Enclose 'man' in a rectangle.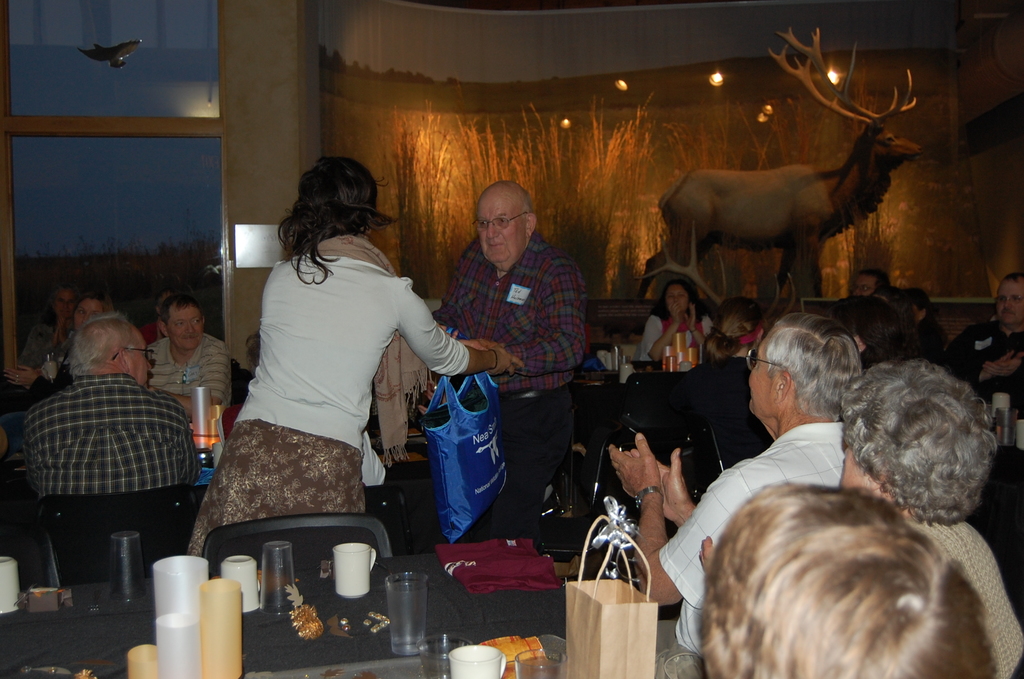
Rect(851, 266, 892, 297).
